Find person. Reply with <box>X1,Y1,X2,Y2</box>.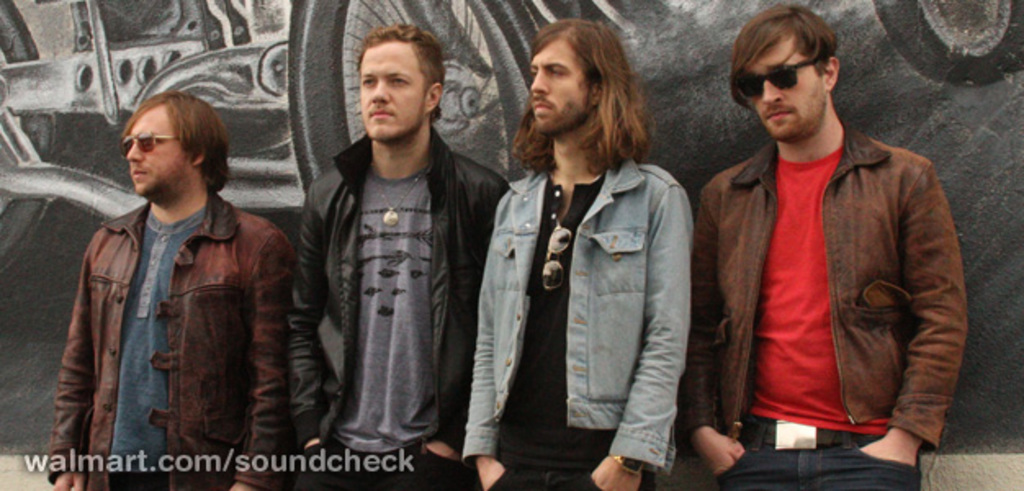
<box>460,16,695,489</box>.
